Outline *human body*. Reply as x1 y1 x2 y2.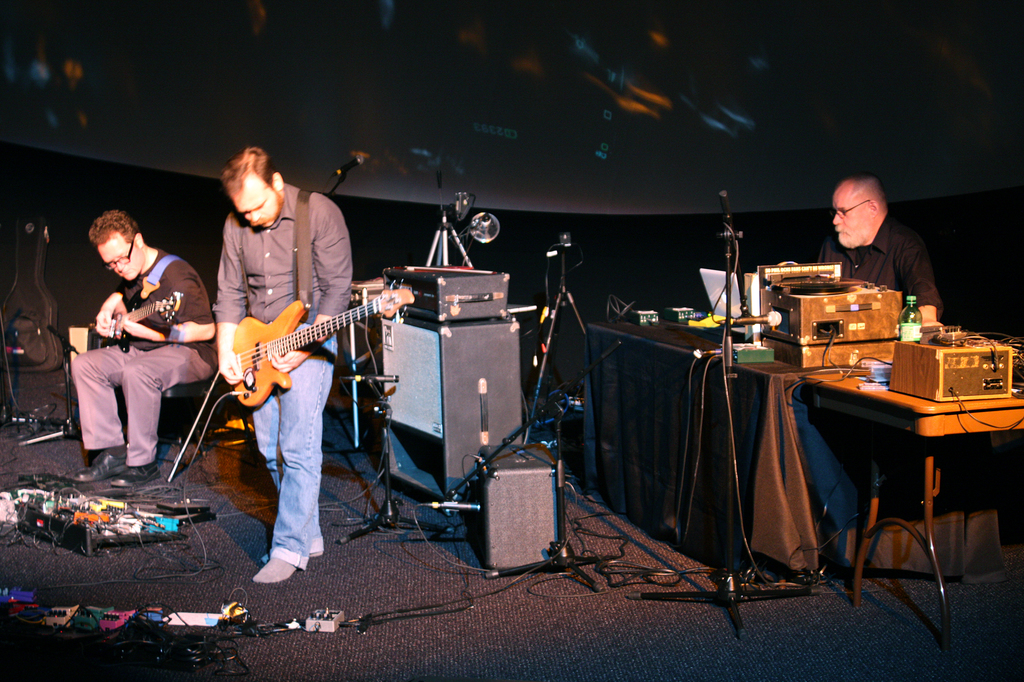
209 138 353 583.
